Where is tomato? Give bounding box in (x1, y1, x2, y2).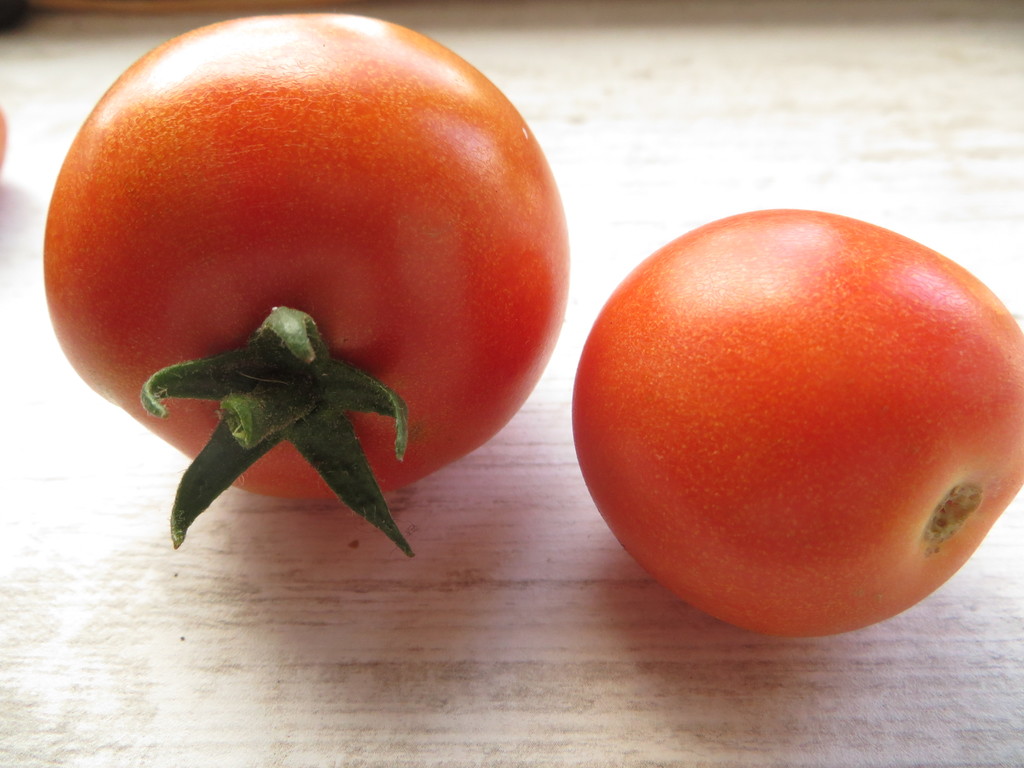
(40, 12, 568, 561).
